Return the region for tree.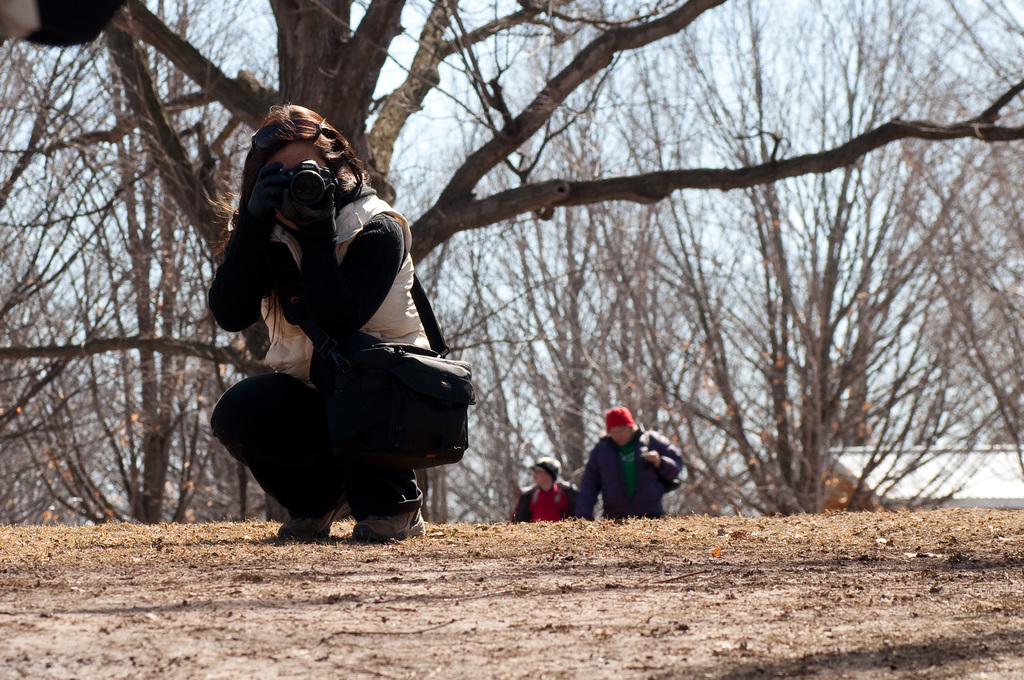
x1=439 y1=0 x2=1023 y2=523.
